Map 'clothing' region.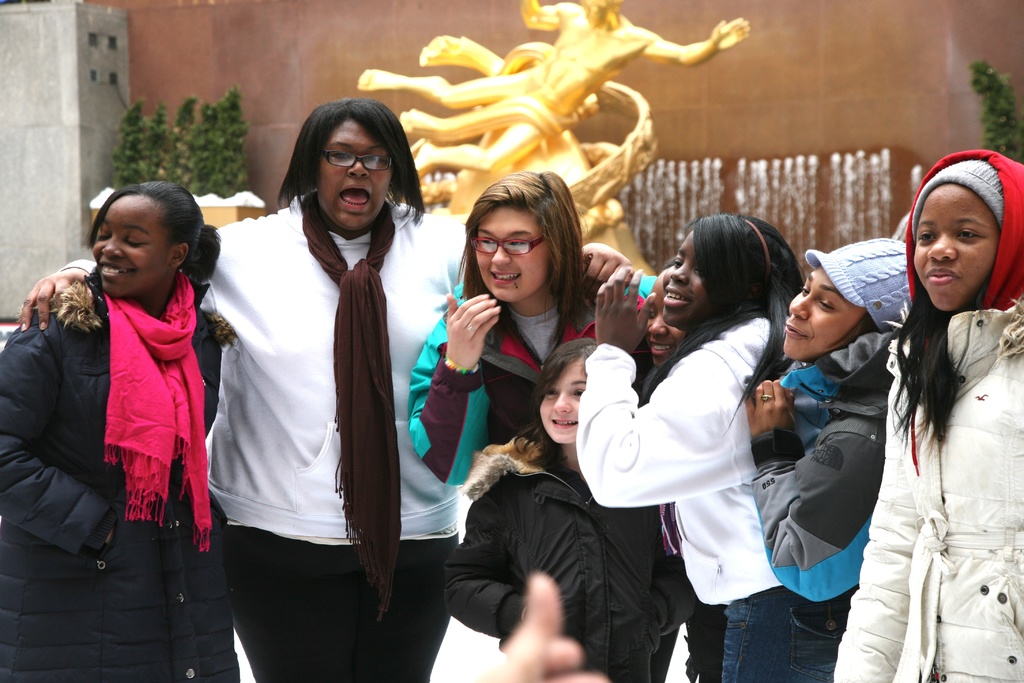
Mapped to [left=828, top=294, right=1023, bottom=682].
